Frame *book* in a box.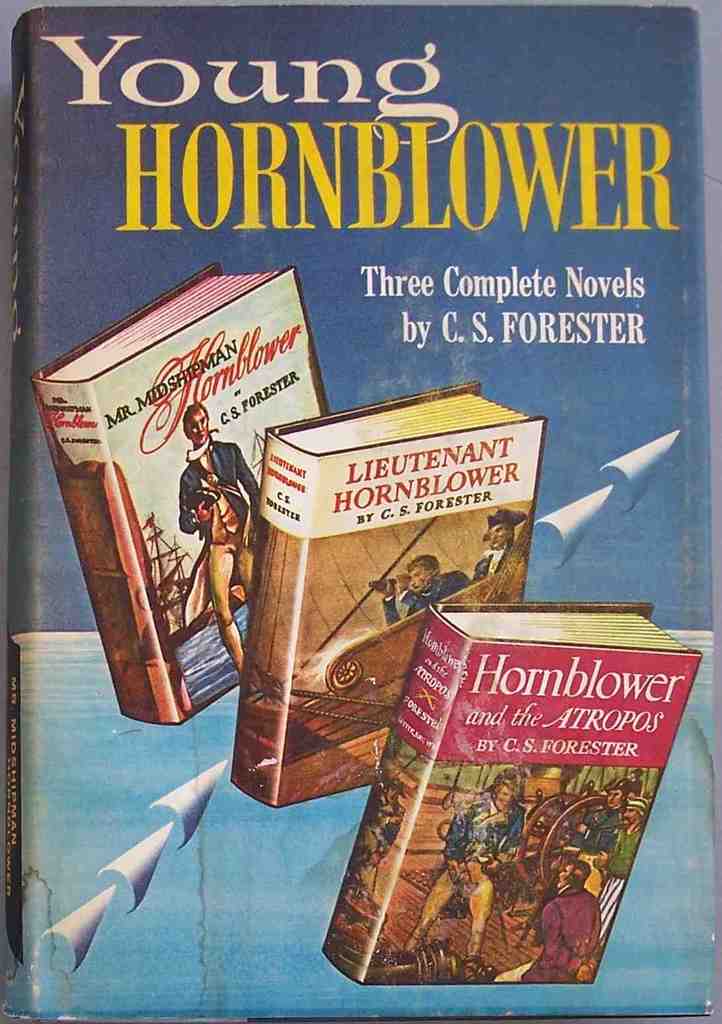
x1=223, y1=373, x2=547, y2=812.
